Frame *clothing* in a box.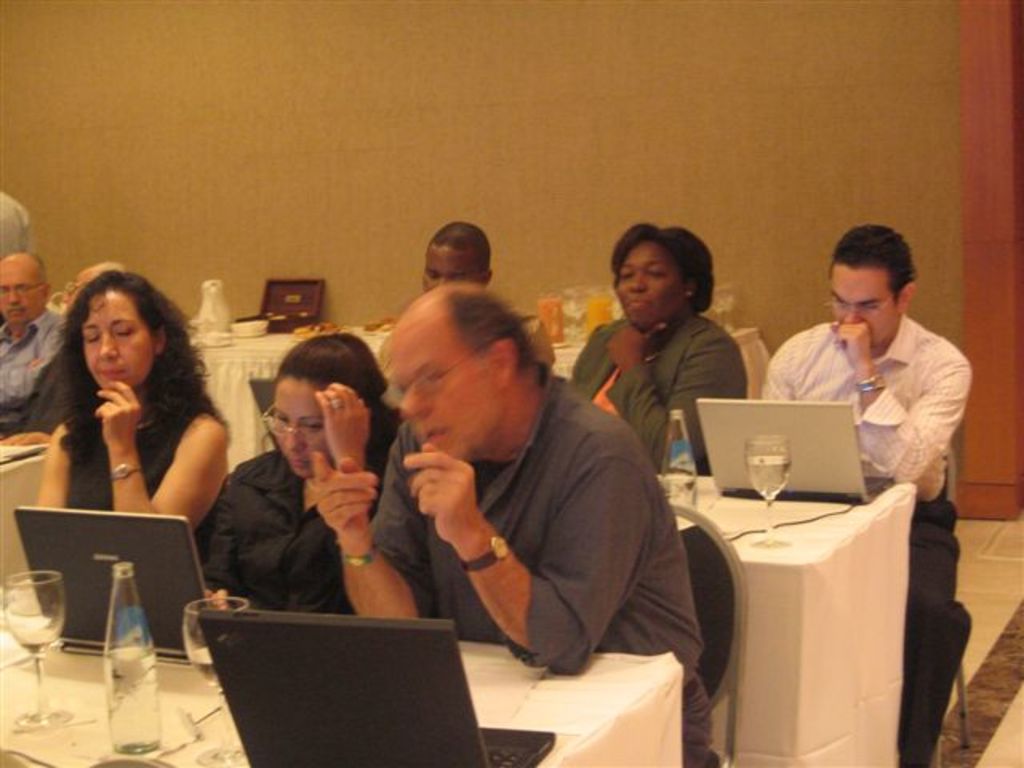
[left=368, top=370, right=715, bottom=766].
